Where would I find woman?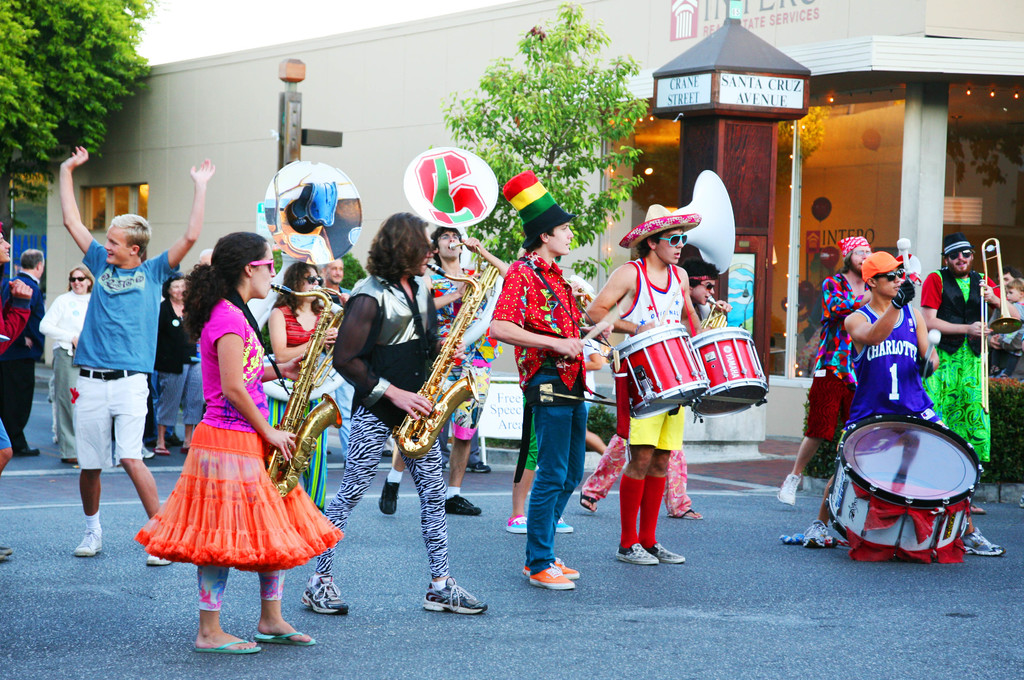
At [268, 261, 335, 516].
